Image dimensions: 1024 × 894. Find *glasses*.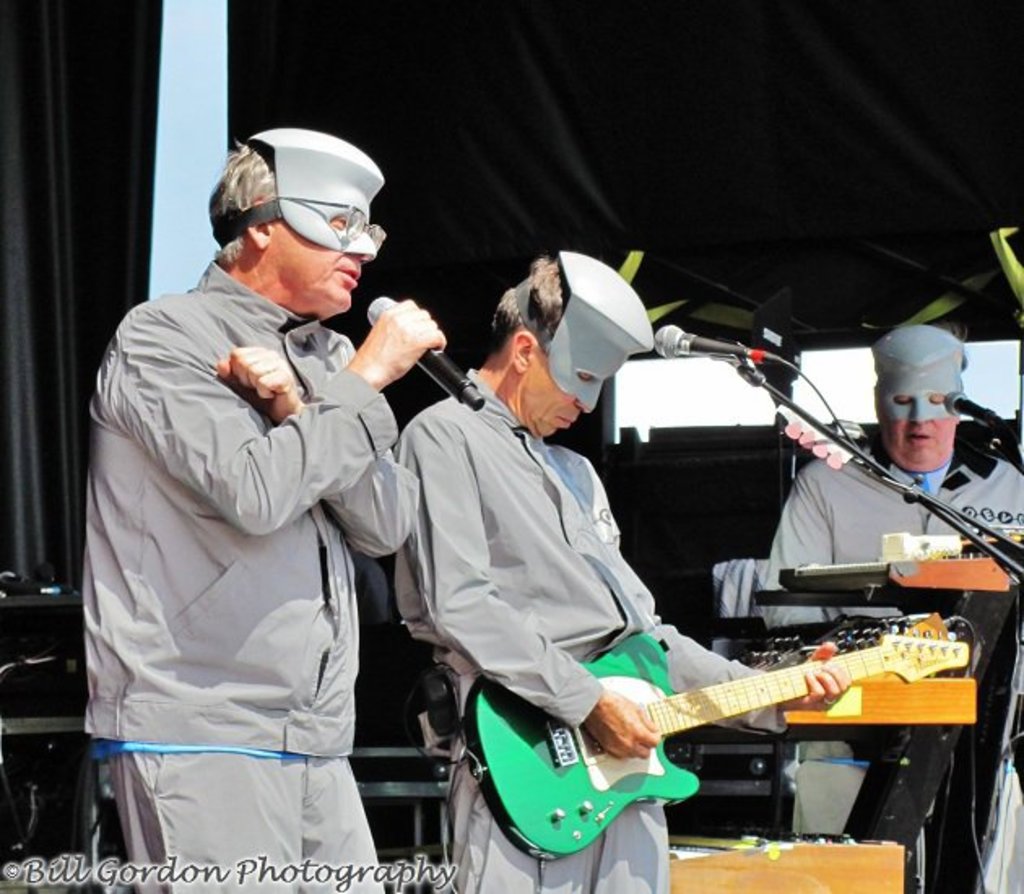
<bbox>267, 192, 390, 257</bbox>.
